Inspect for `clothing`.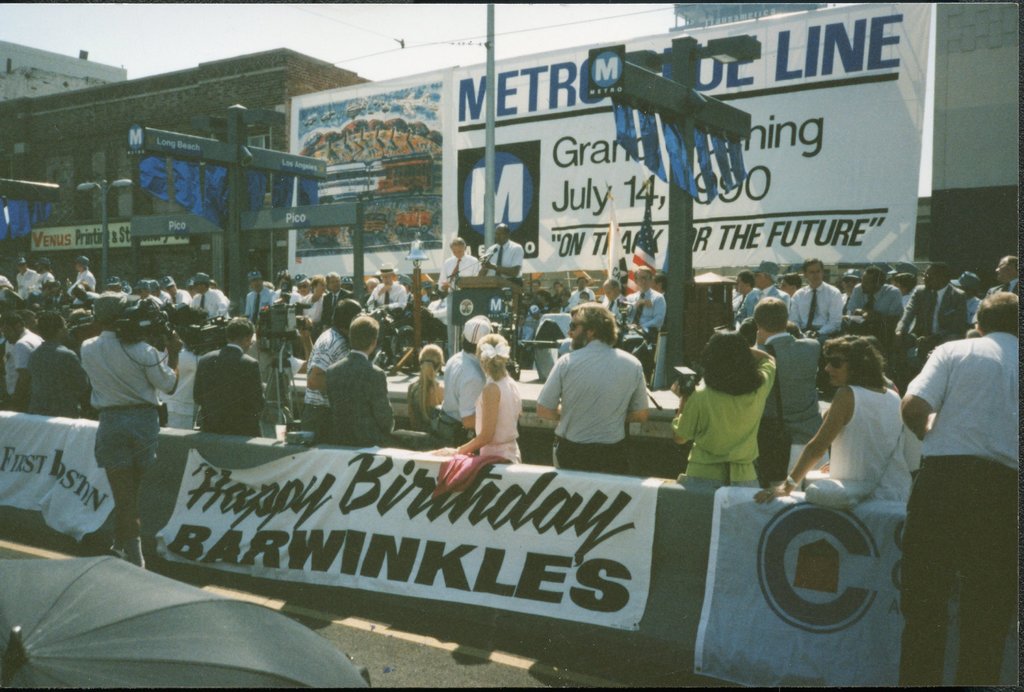
Inspection: select_region(165, 291, 190, 304).
